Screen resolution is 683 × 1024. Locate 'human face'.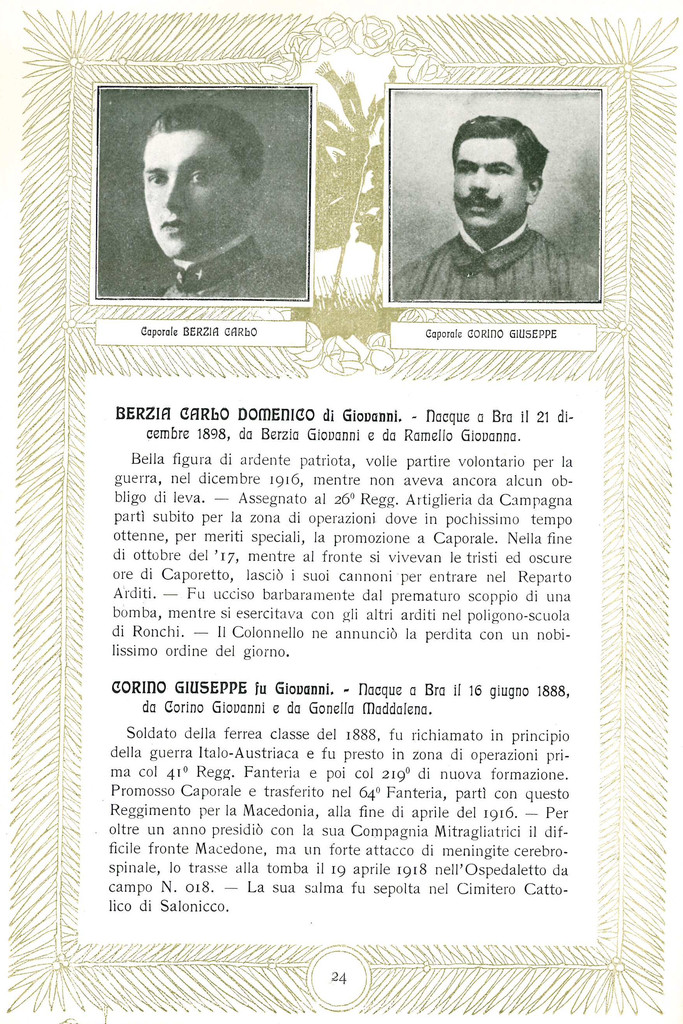
<region>138, 134, 251, 270</region>.
